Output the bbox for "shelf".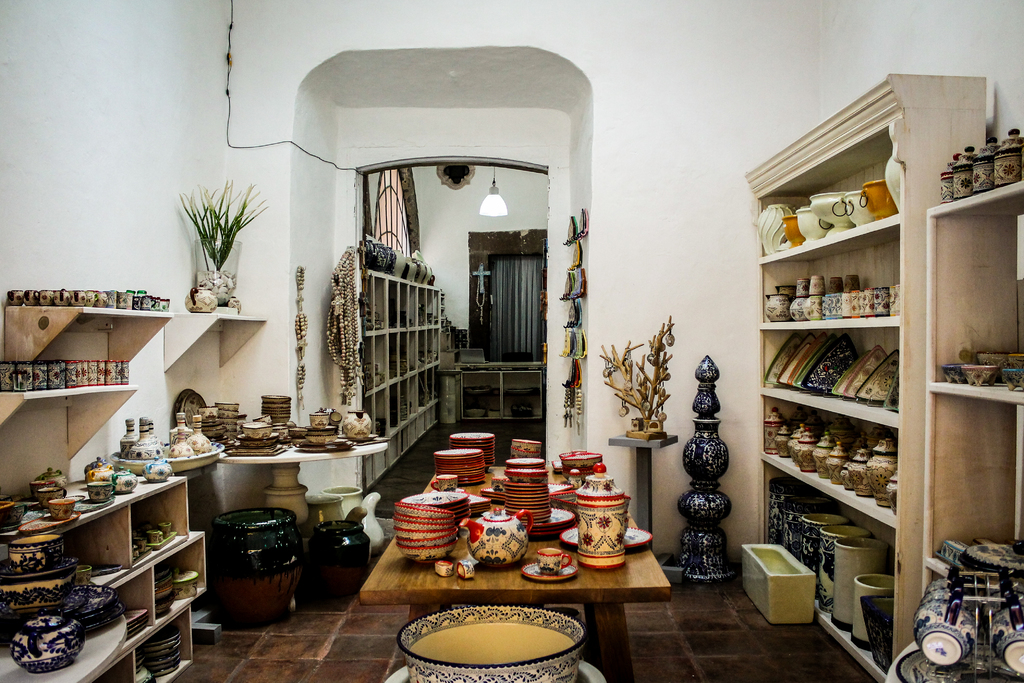
BBox(55, 513, 131, 582).
